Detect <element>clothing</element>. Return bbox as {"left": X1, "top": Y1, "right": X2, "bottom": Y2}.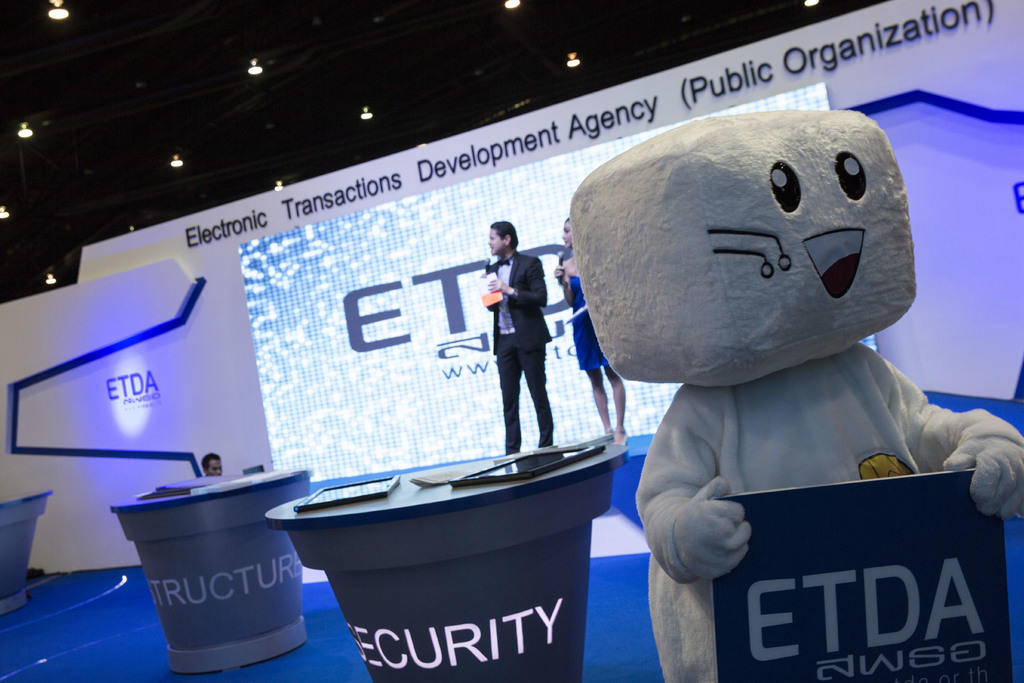
{"left": 489, "top": 251, "right": 552, "bottom": 450}.
